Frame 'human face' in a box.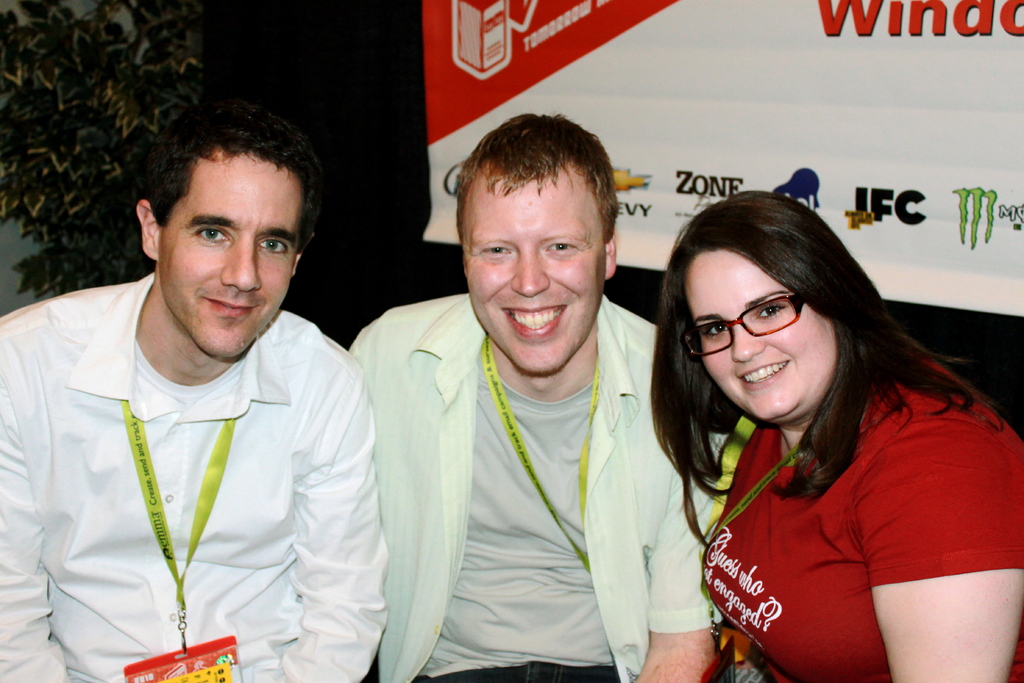
x1=465, y1=175, x2=605, y2=375.
